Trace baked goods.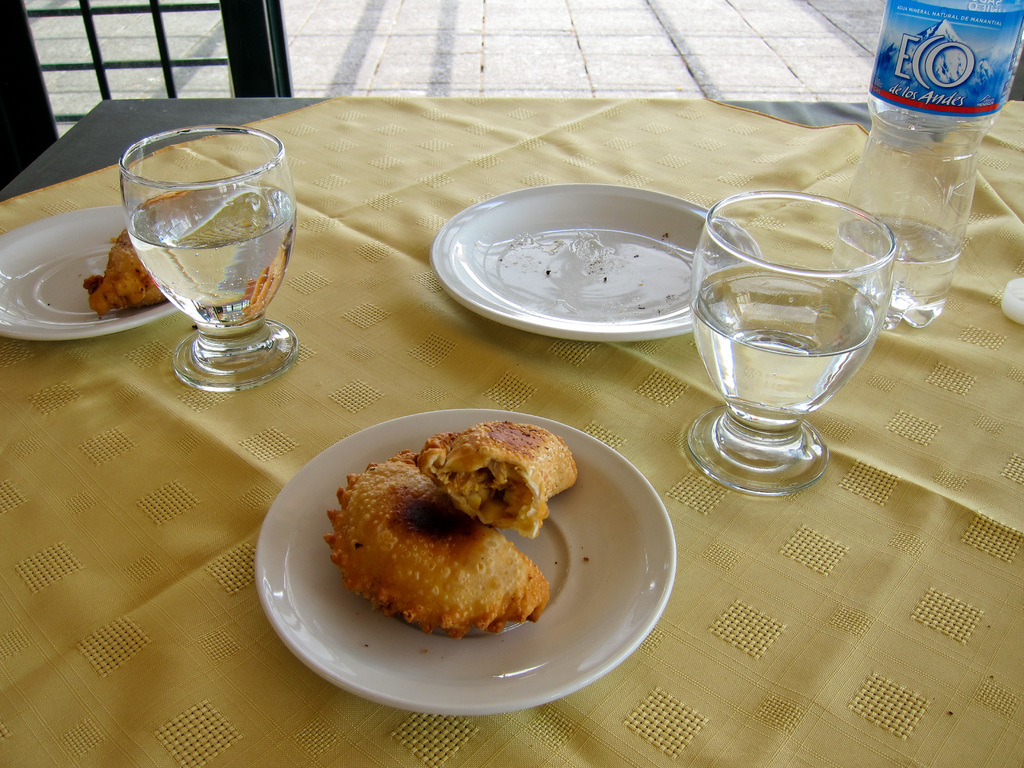
Traced to select_region(413, 421, 577, 539).
